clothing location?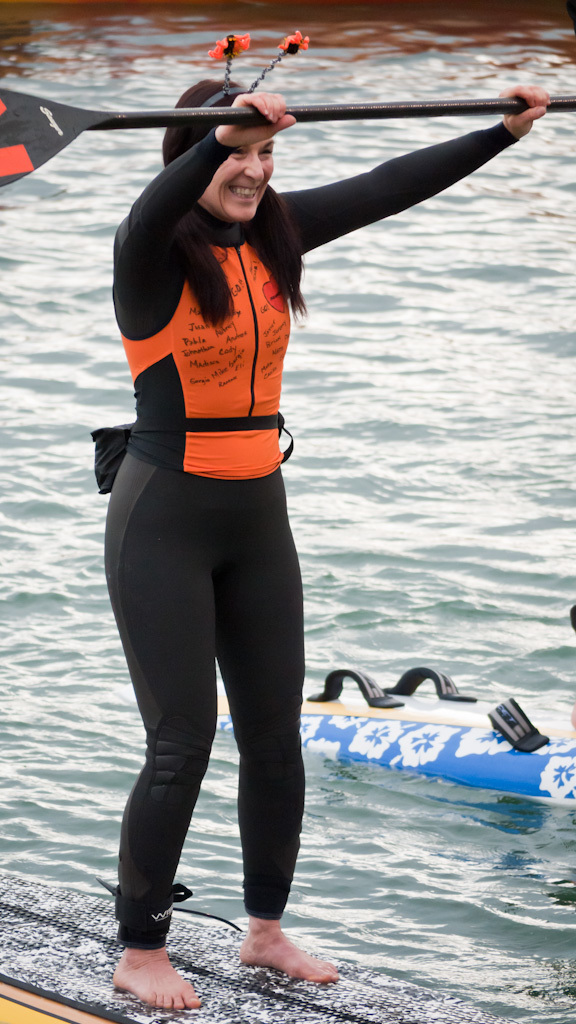
[99,448,310,945]
